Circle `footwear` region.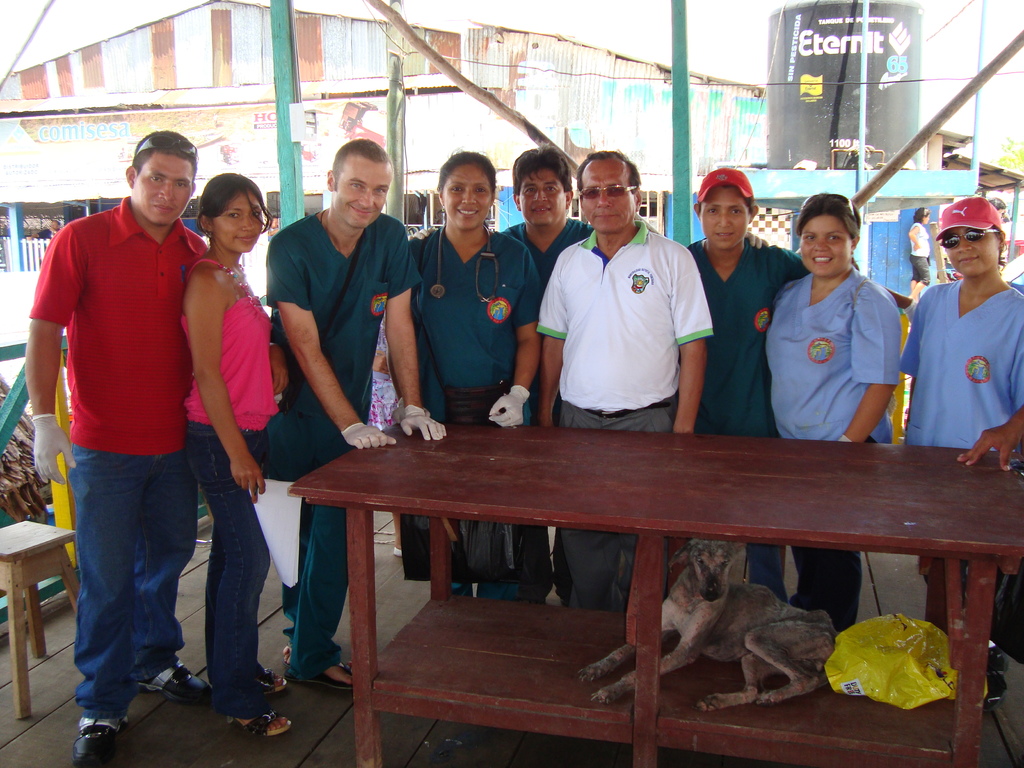
Region: (988,651,1007,709).
